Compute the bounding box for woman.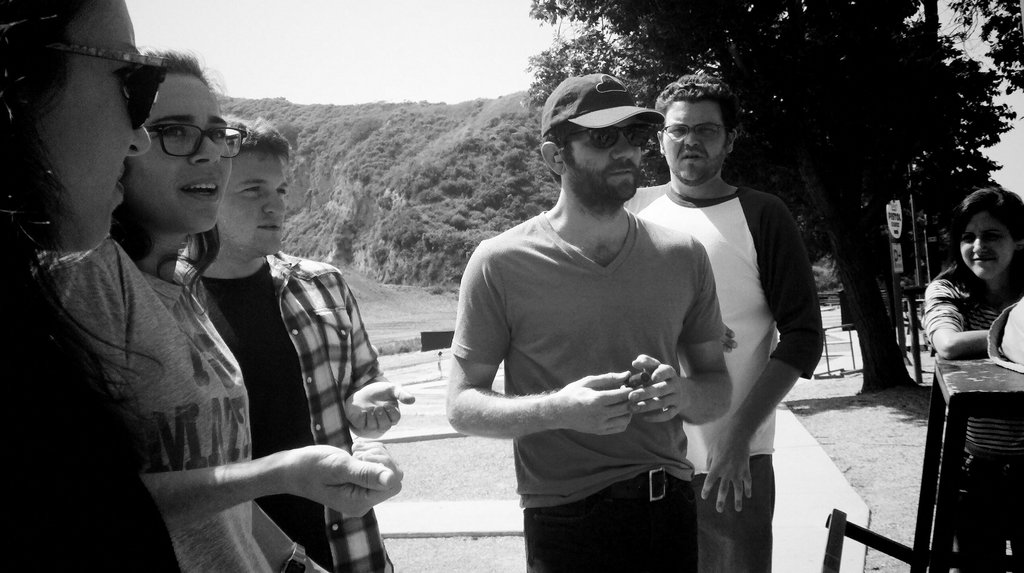
crop(118, 55, 305, 572).
